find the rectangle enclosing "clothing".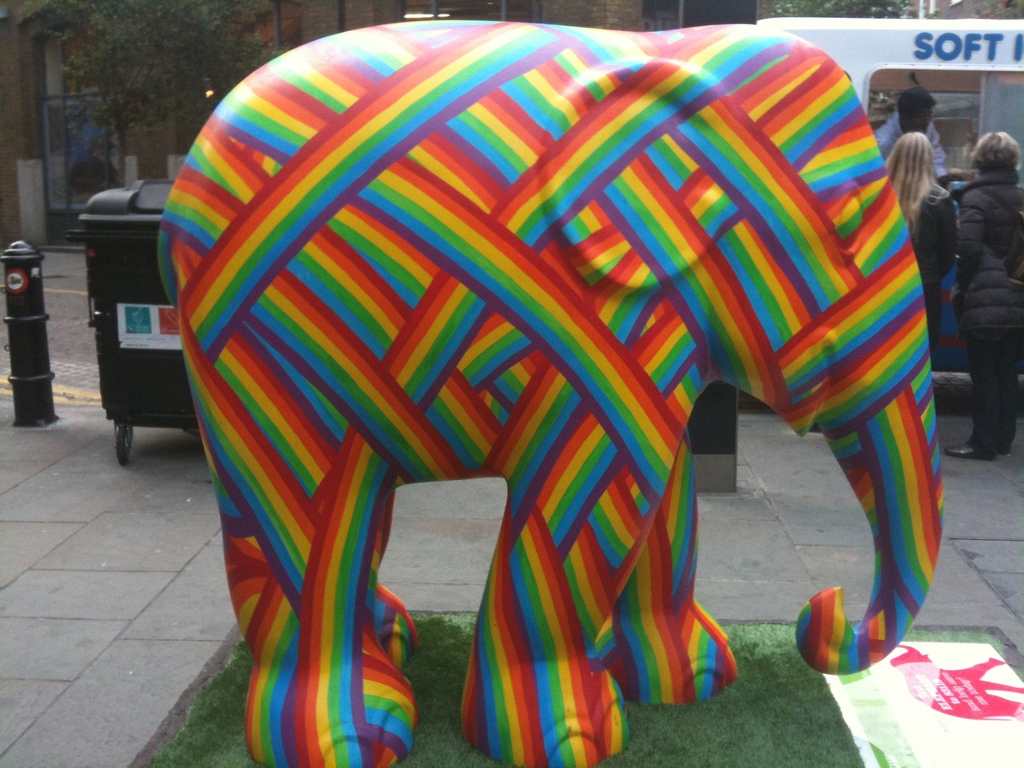
select_region(913, 175, 962, 339).
